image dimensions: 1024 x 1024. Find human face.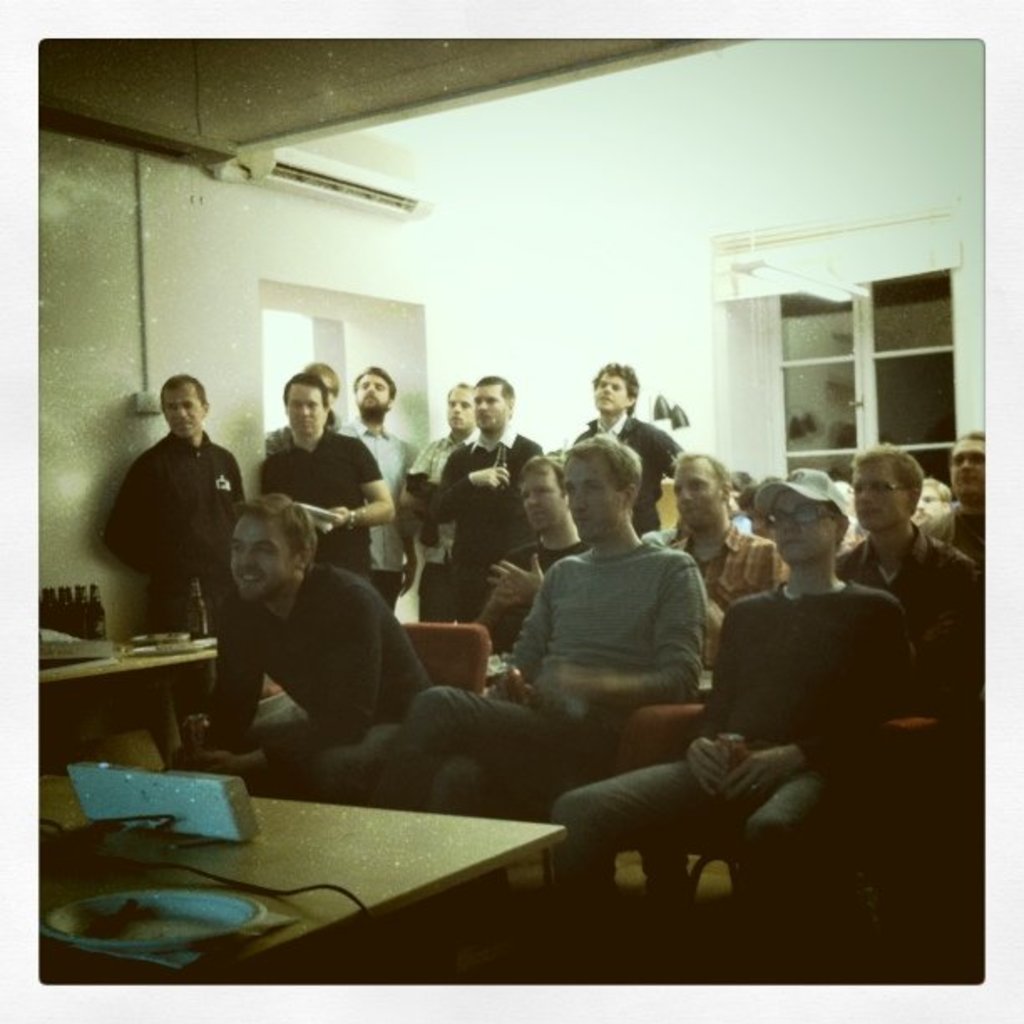
Rect(592, 363, 629, 410).
